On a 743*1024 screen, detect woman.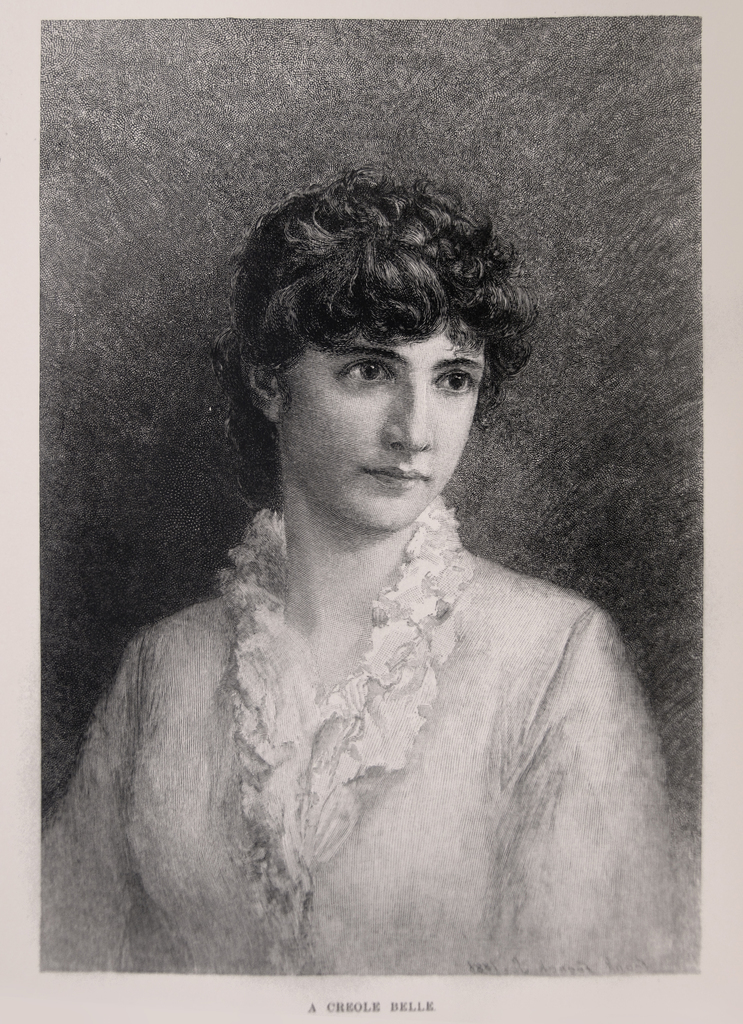
l=23, t=148, r=698, b=958.
